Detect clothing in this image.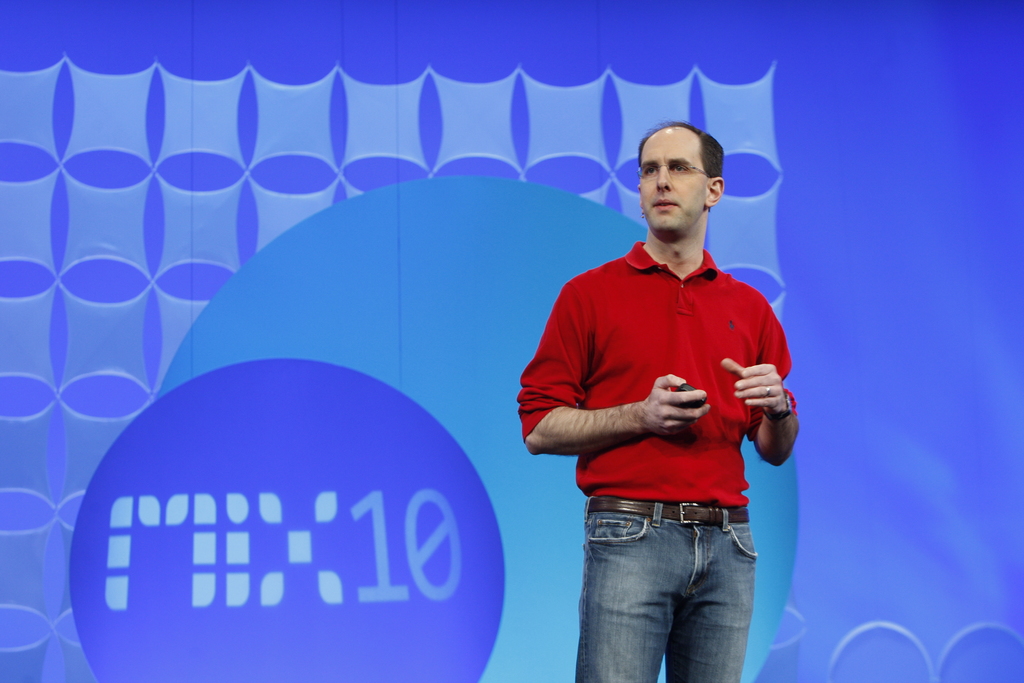
Detection: 520:242:790:497.
